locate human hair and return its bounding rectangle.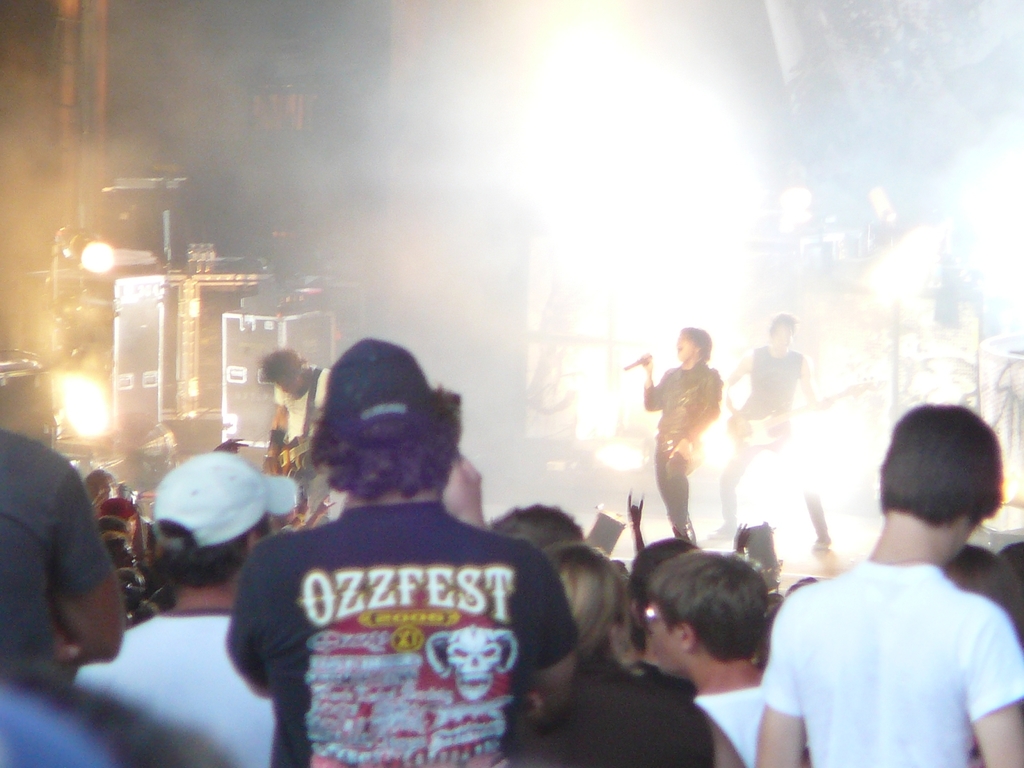
[left=872, top=399, right=1010, bottom=529].
